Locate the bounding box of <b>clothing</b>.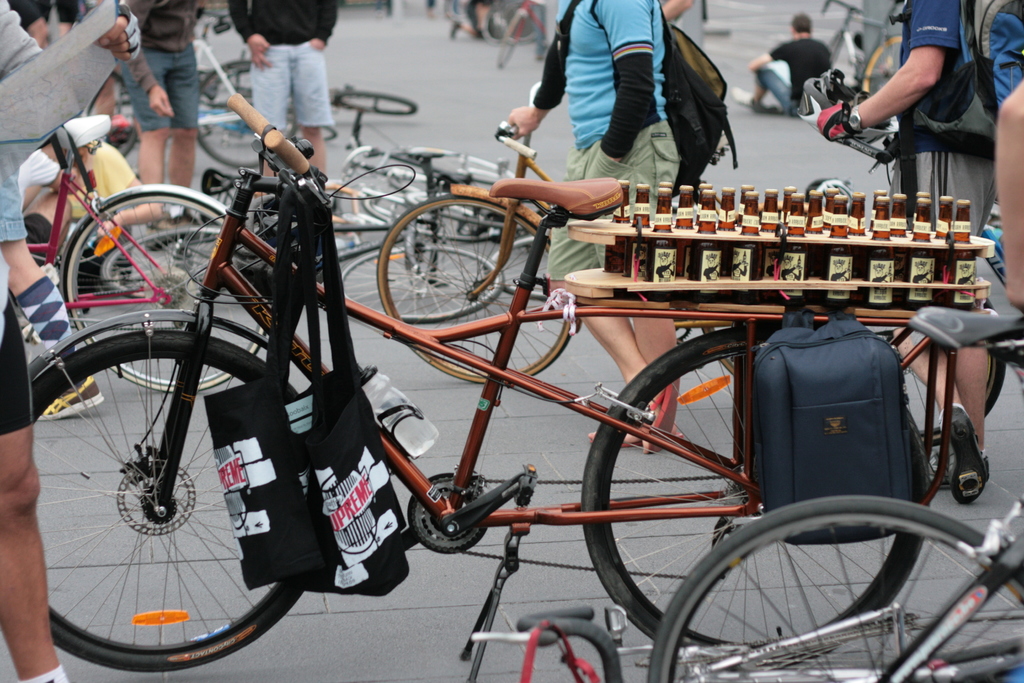
Bounding box: bbox=[227, 0, 339, 127].
